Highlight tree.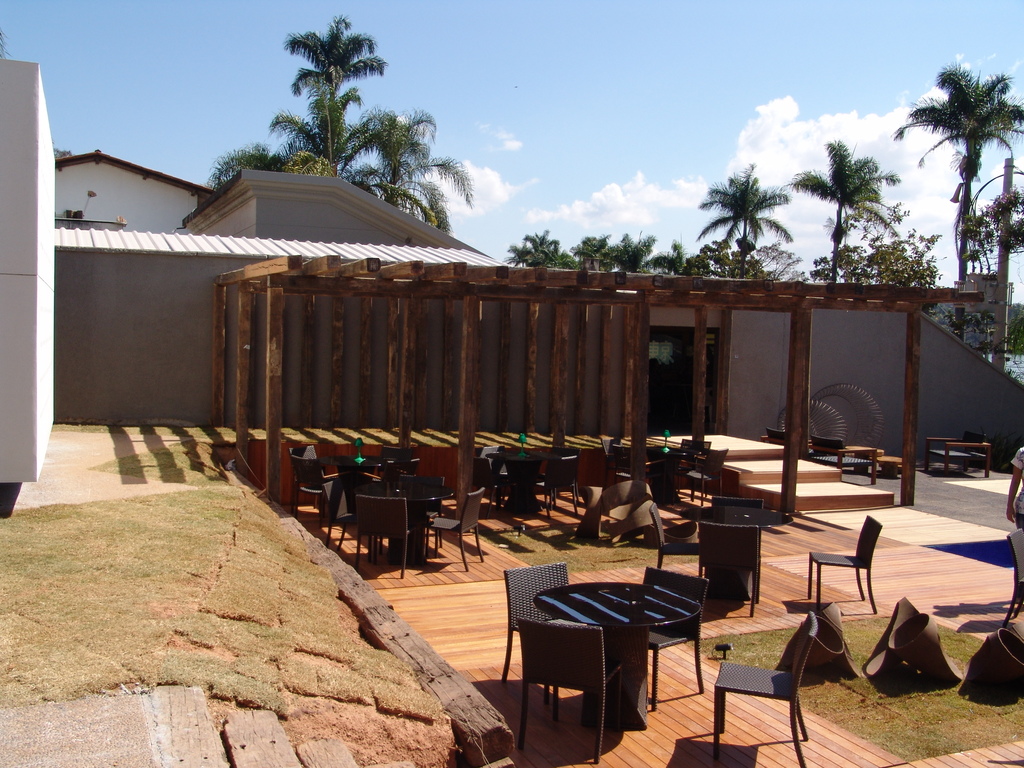
Highlighted region: pyautogui.locateOnScreen(905, 30, 1013, 287).
